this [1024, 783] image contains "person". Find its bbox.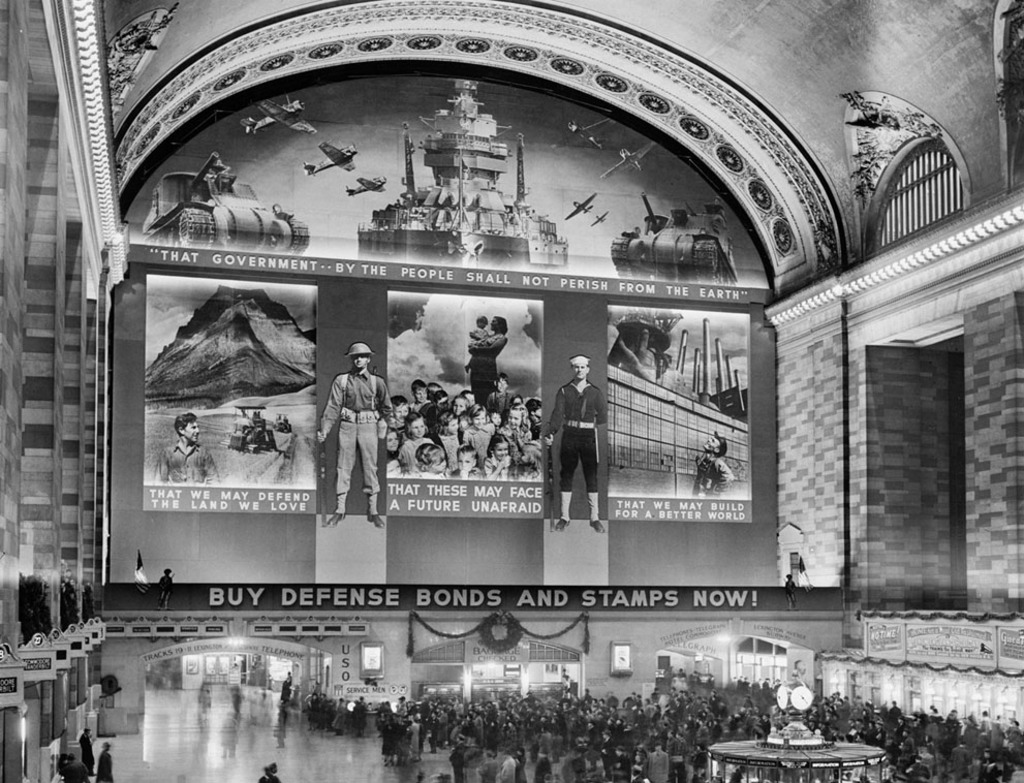
pyautogui.locateOnScreen(320, 354, 392, 527).
